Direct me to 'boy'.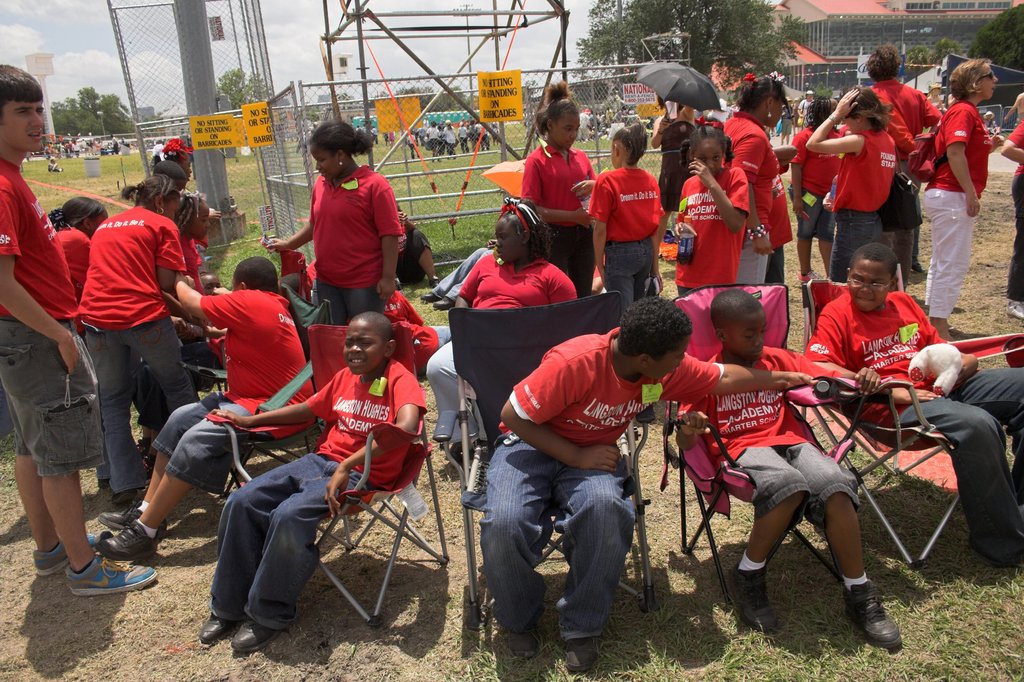
Direction: l=0, t=59, r=159, b=599.
